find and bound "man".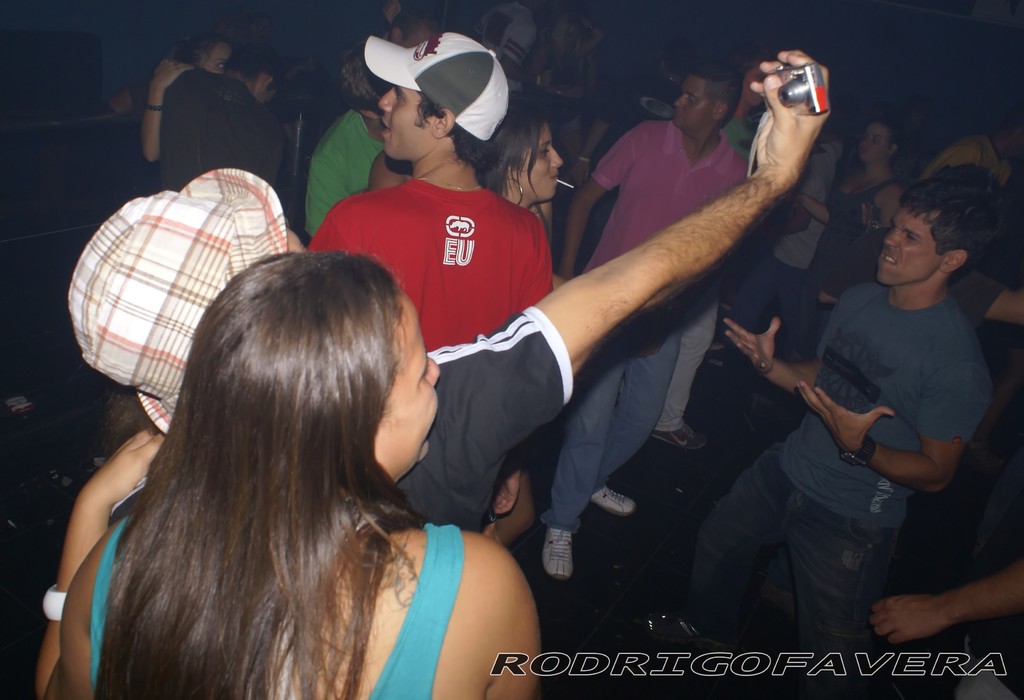
Bound: rect(551, 66, 765, 563).
